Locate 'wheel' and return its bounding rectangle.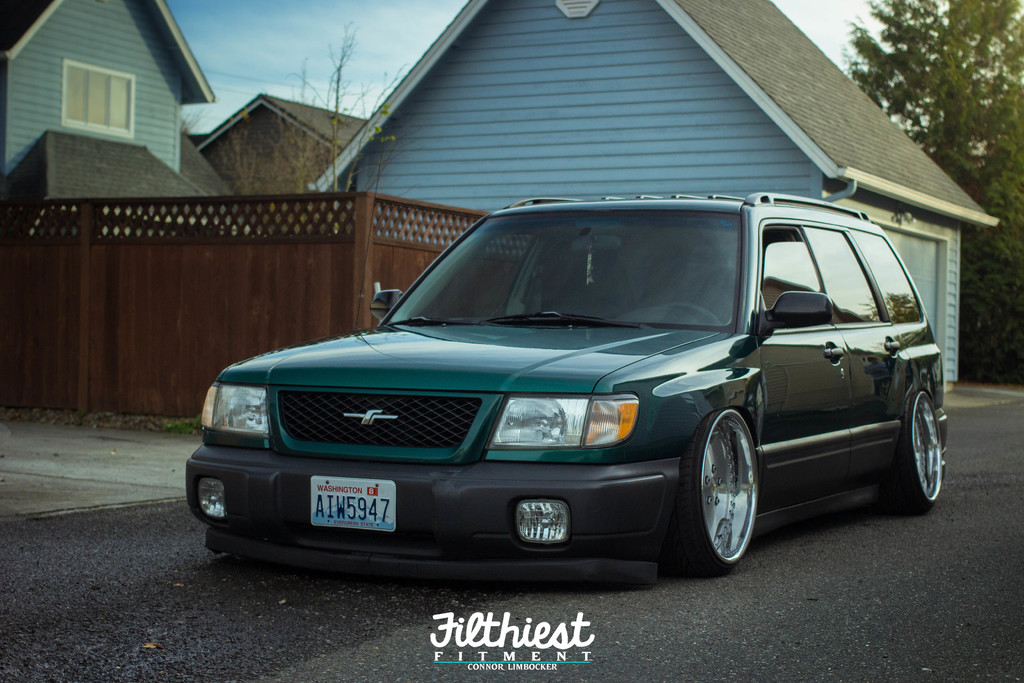
[888,375,956,518].
